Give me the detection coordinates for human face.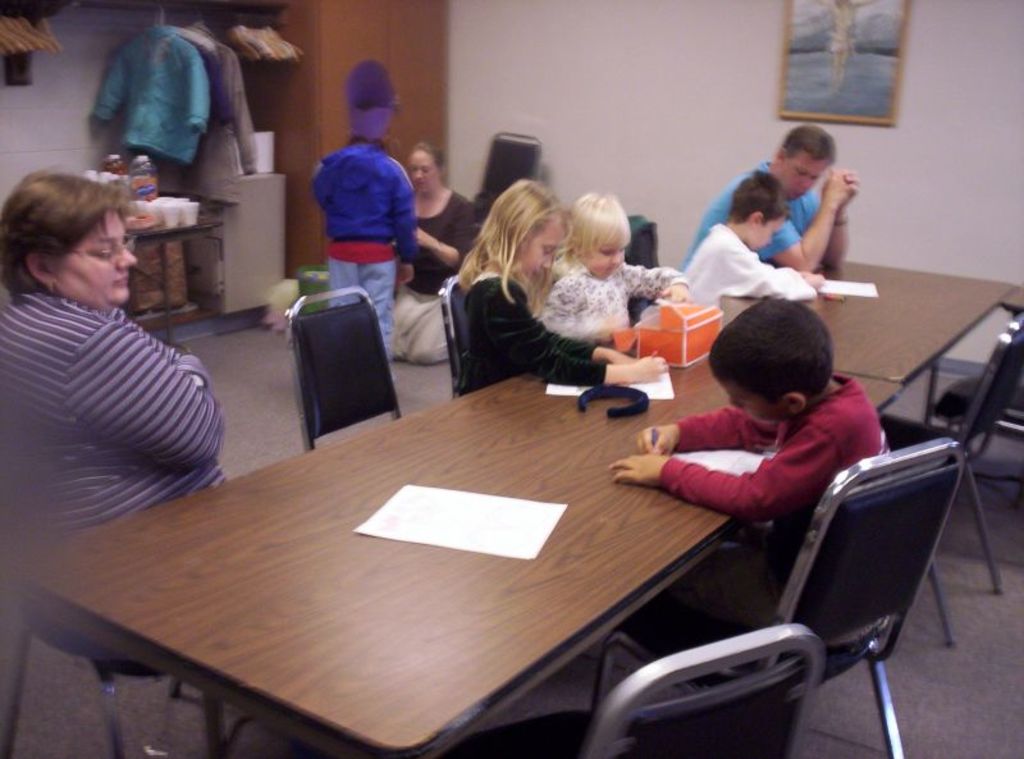
59 206 142 305.
